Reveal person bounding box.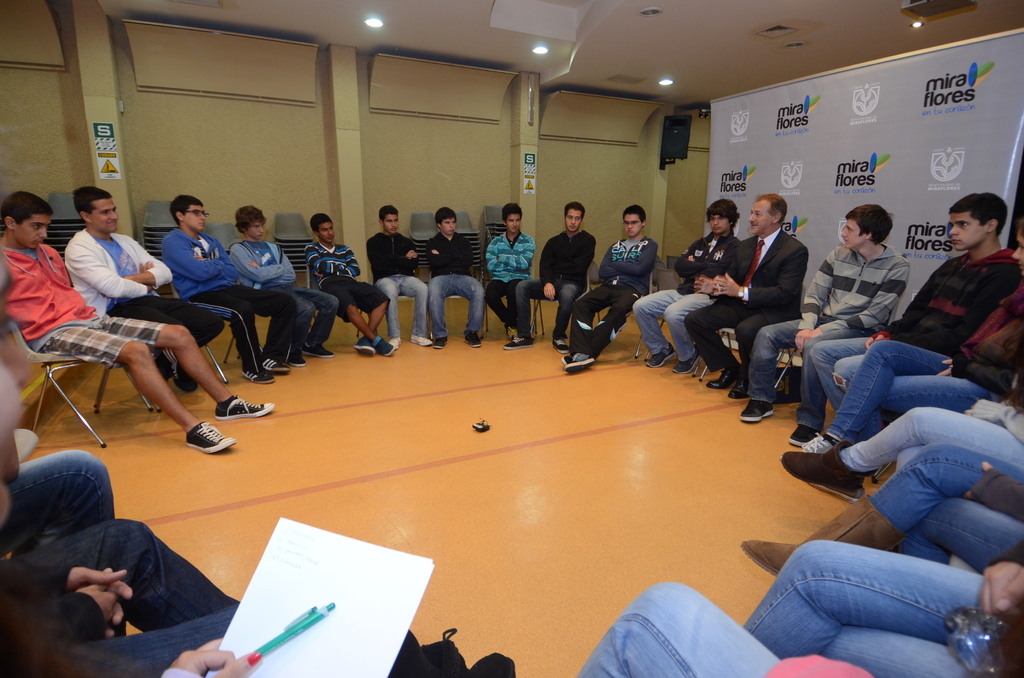
Revealed: [x1=572, y1=583, x2=810, y2=677].
